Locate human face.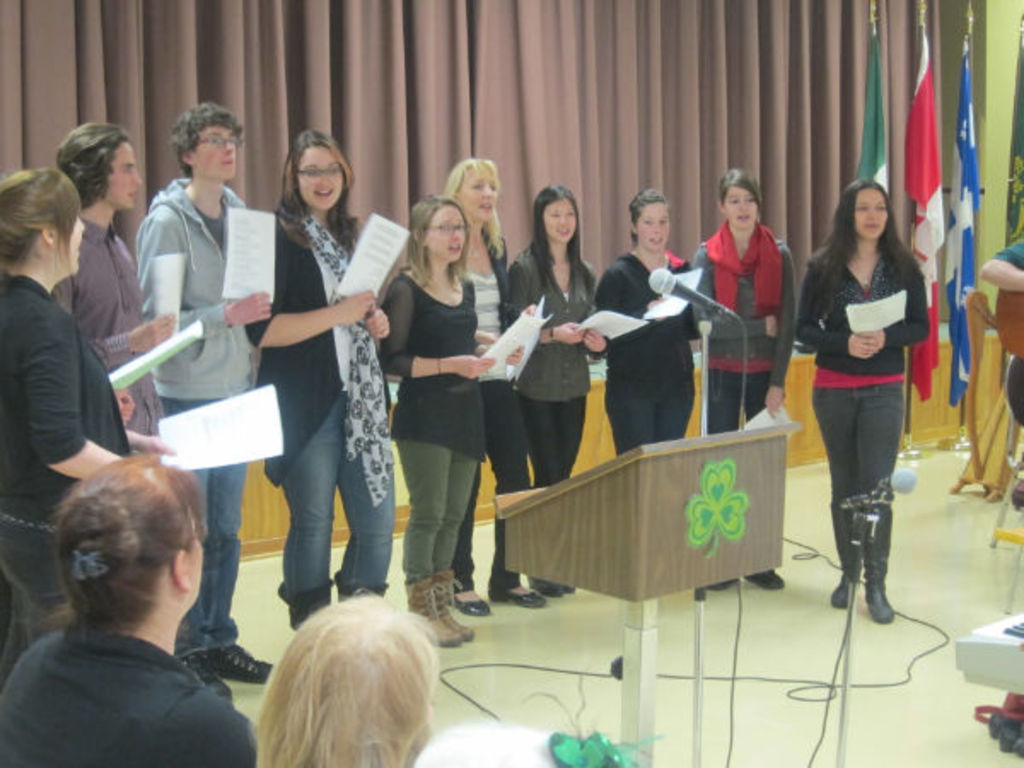
Bounding box: <region>727, 189, 758, 230</region>.
